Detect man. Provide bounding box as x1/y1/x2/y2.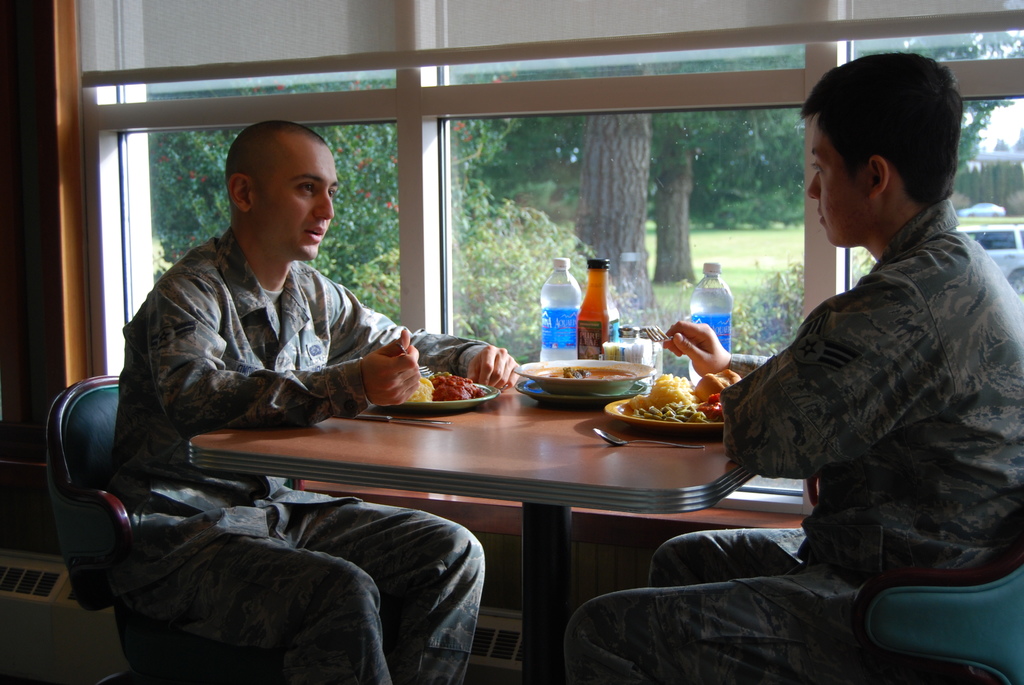
99/131/531/679.
